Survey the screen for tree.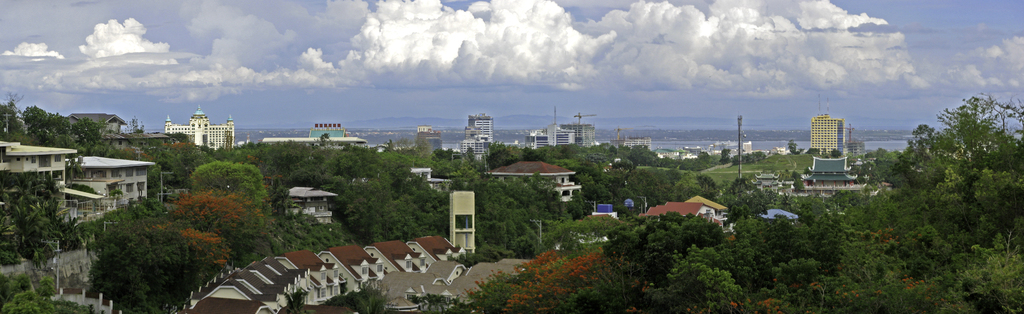
Survey found: [168, 180, 279, 270].
